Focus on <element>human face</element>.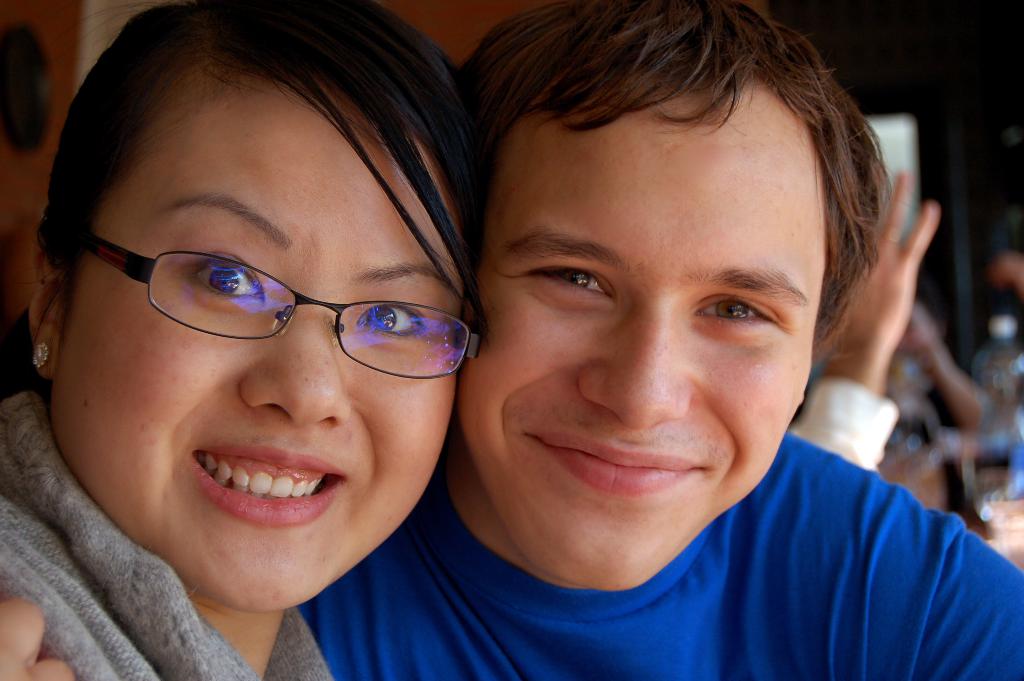
Focused at 456:71:831:591.
